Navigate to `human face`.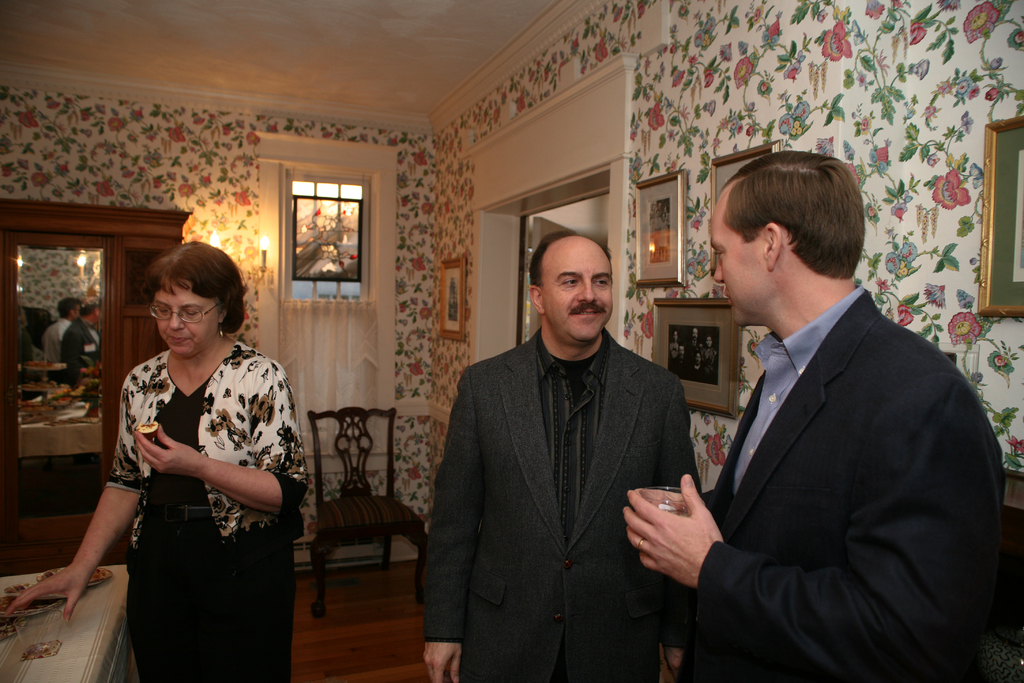
Navigation target: (left=155, top=290, right=225, bottom=355).
